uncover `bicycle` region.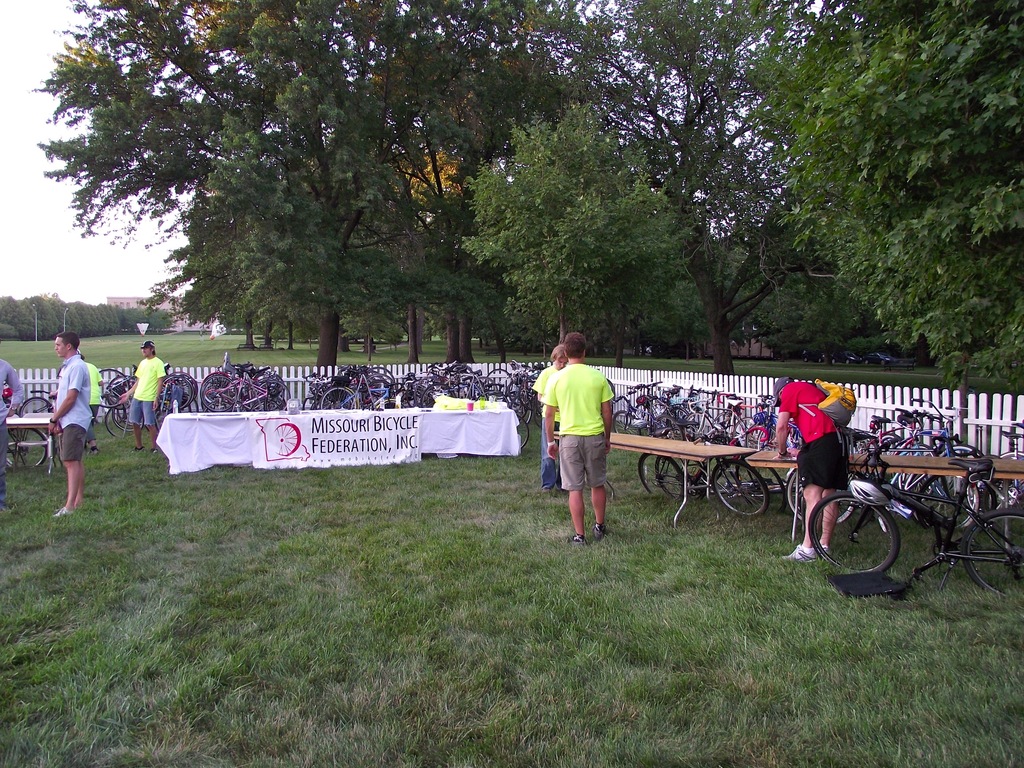
Uncovered: bbox=[659, 447, 794, 502].
